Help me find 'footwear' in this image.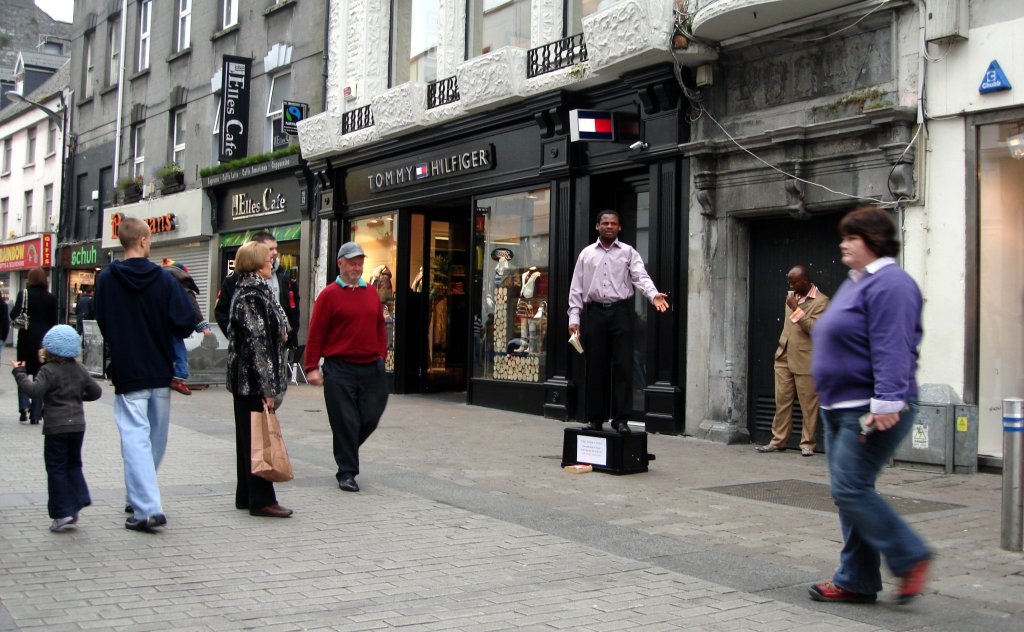
Found it: BBox(754, 444, 794, 454).
